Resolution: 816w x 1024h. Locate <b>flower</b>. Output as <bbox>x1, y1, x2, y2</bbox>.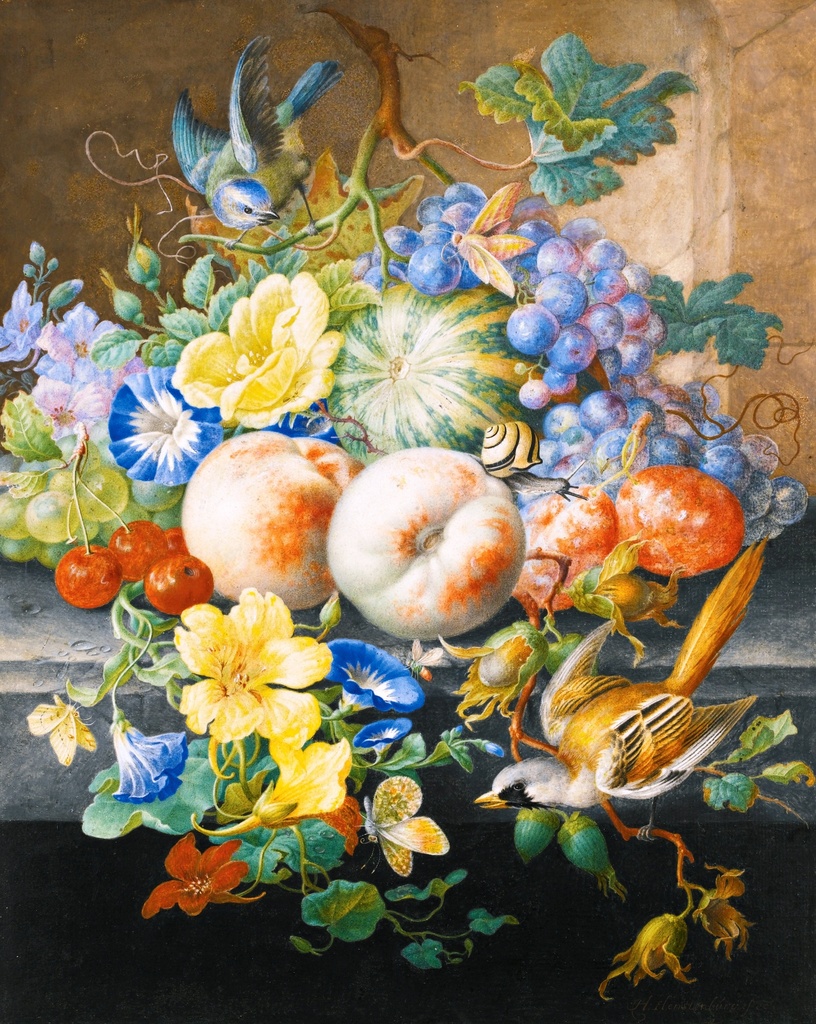
<bbox>251, 736, 366, 824</bbox>.
